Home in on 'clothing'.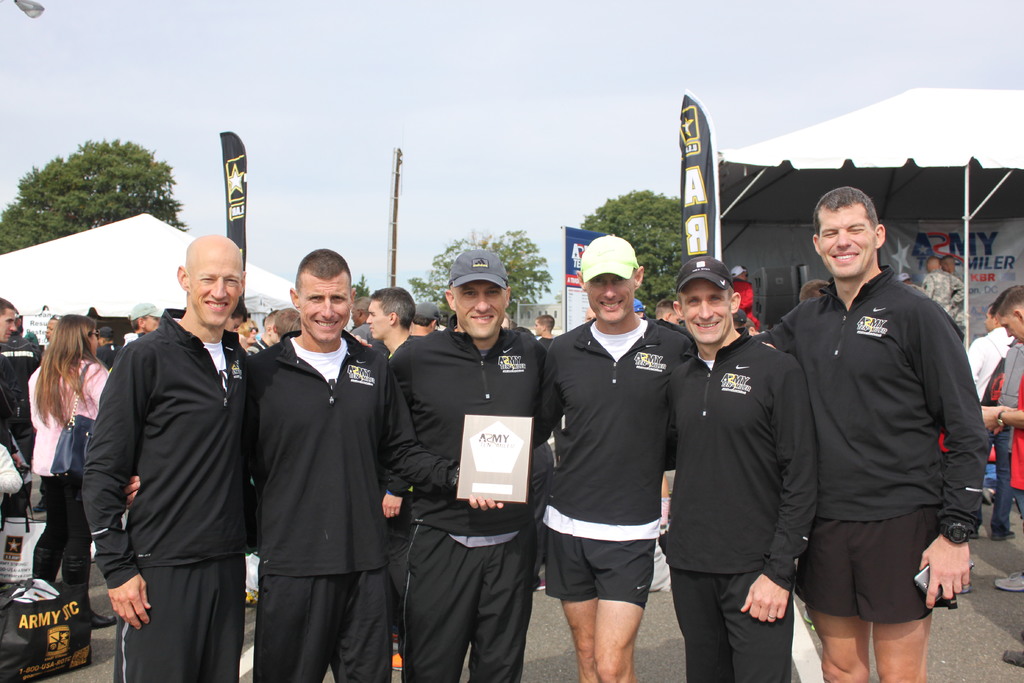
Homed in at (0,345,49,493).
